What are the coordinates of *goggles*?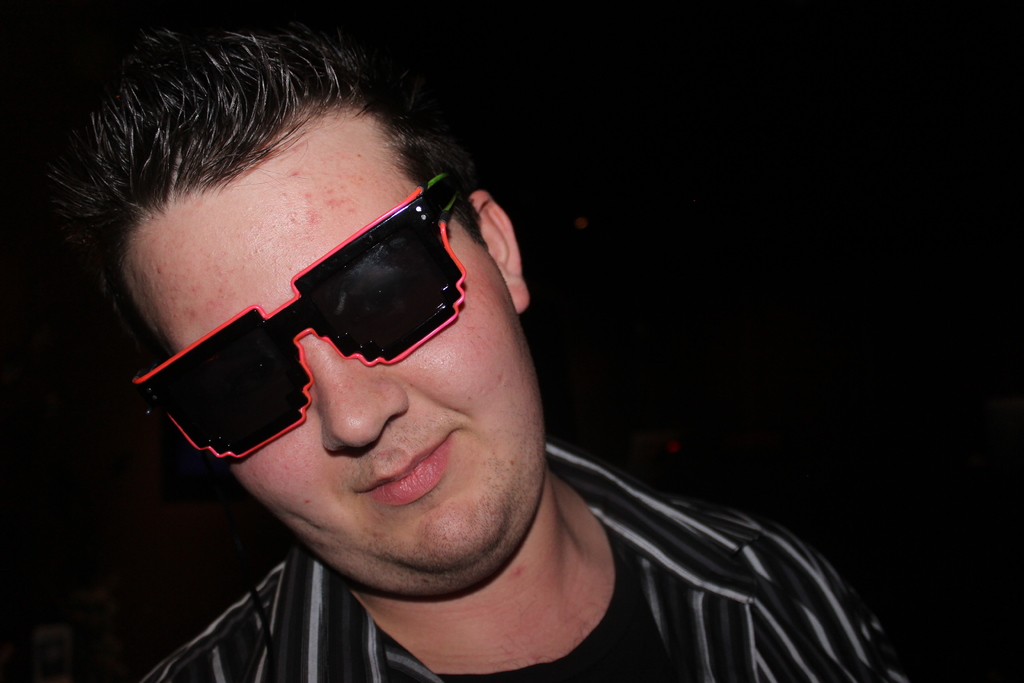
{"x1": 162, "y1": 176, "x2": 454, "y2": 442}.
